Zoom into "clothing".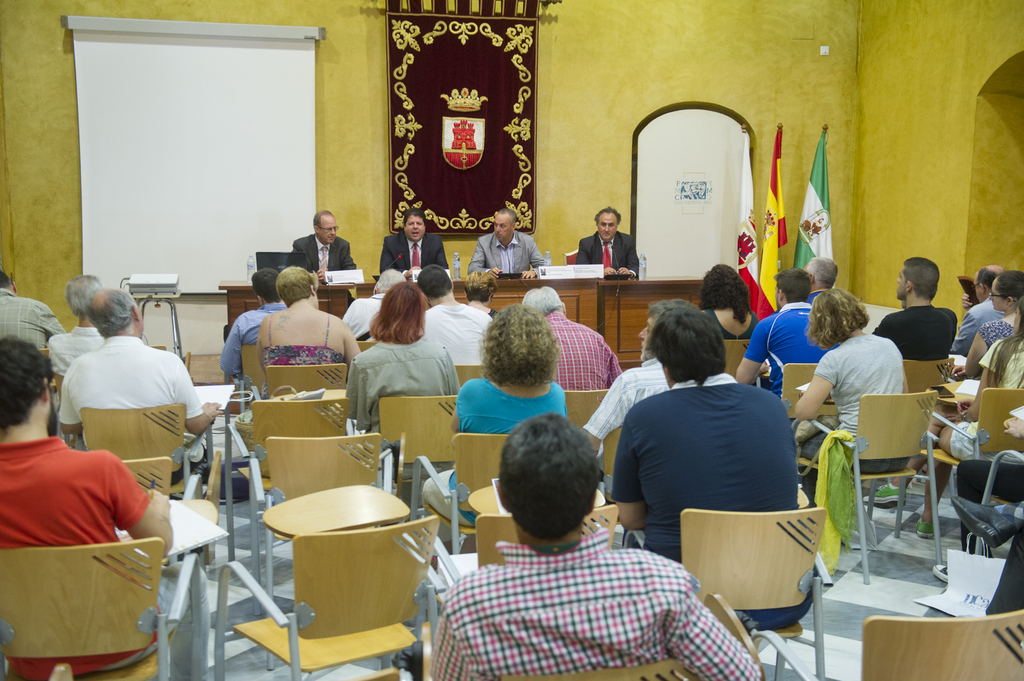
Zoom target: 287, 239, 334, 287.
